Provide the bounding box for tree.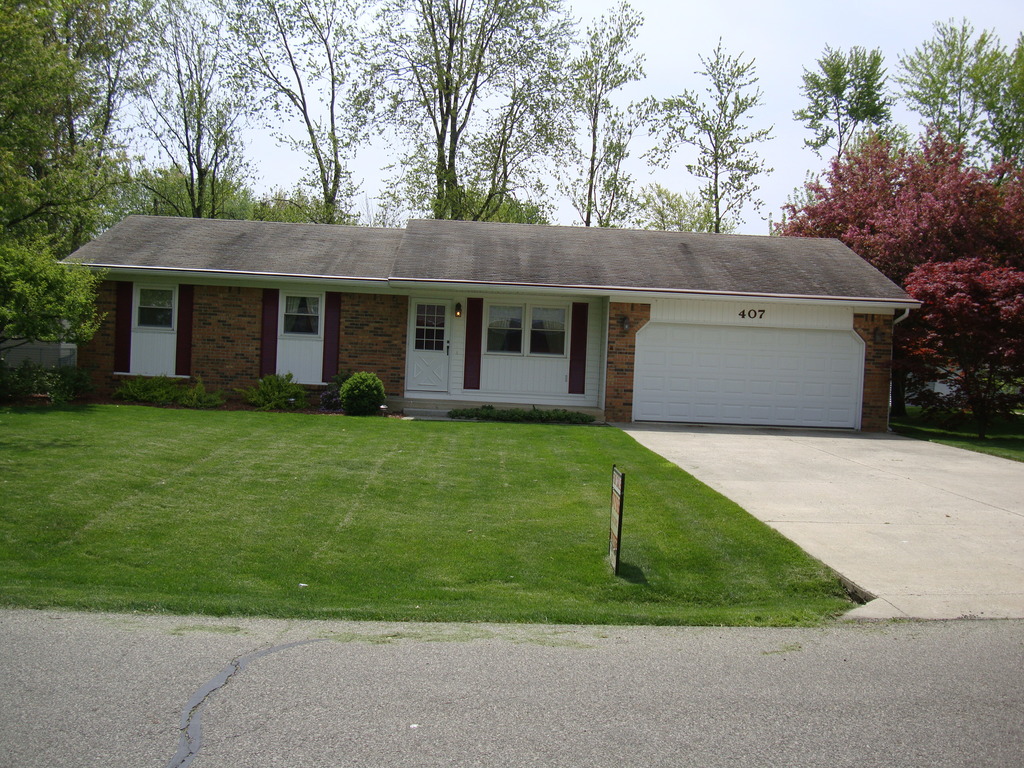
crop(345, 0, 595, 227).
